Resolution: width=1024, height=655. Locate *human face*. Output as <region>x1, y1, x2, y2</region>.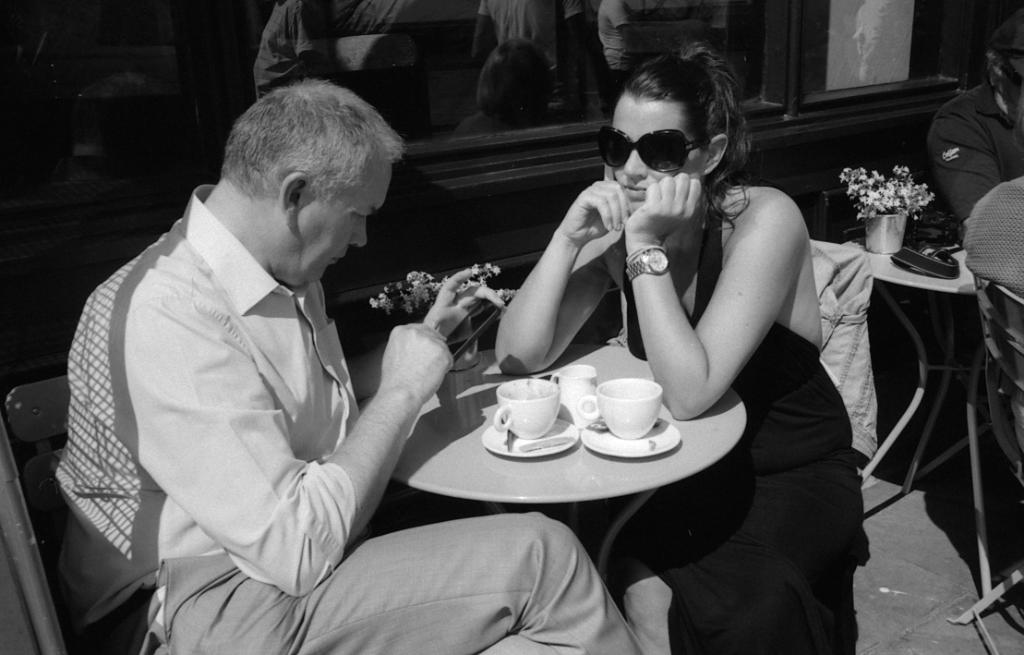
<region>611, 93, 705, 215</region>.
